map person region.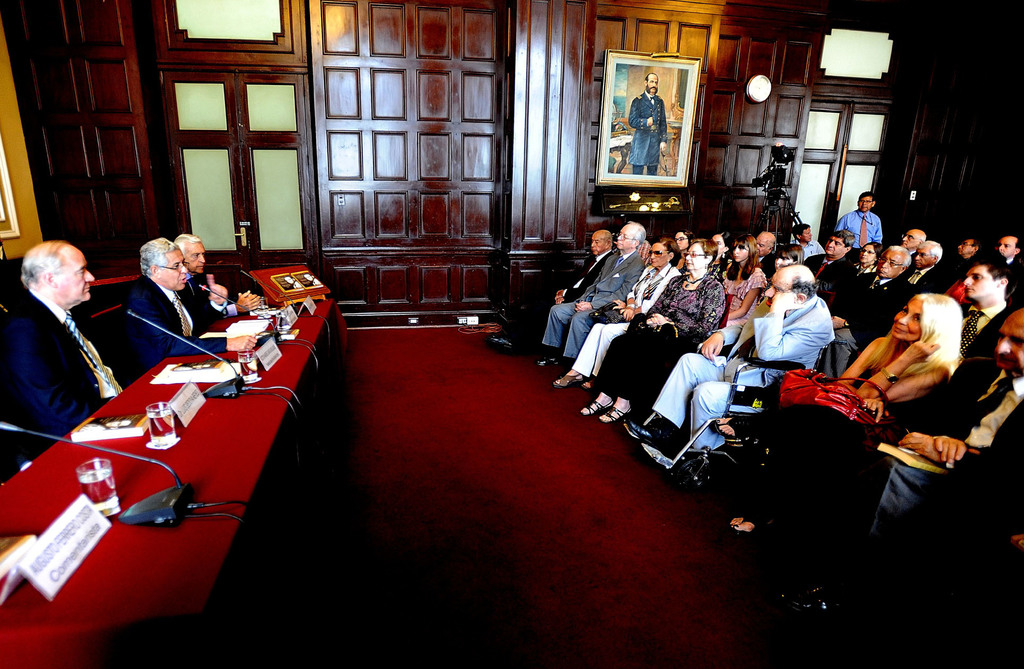
Mapped to crop(0, 236, 136, 458).
